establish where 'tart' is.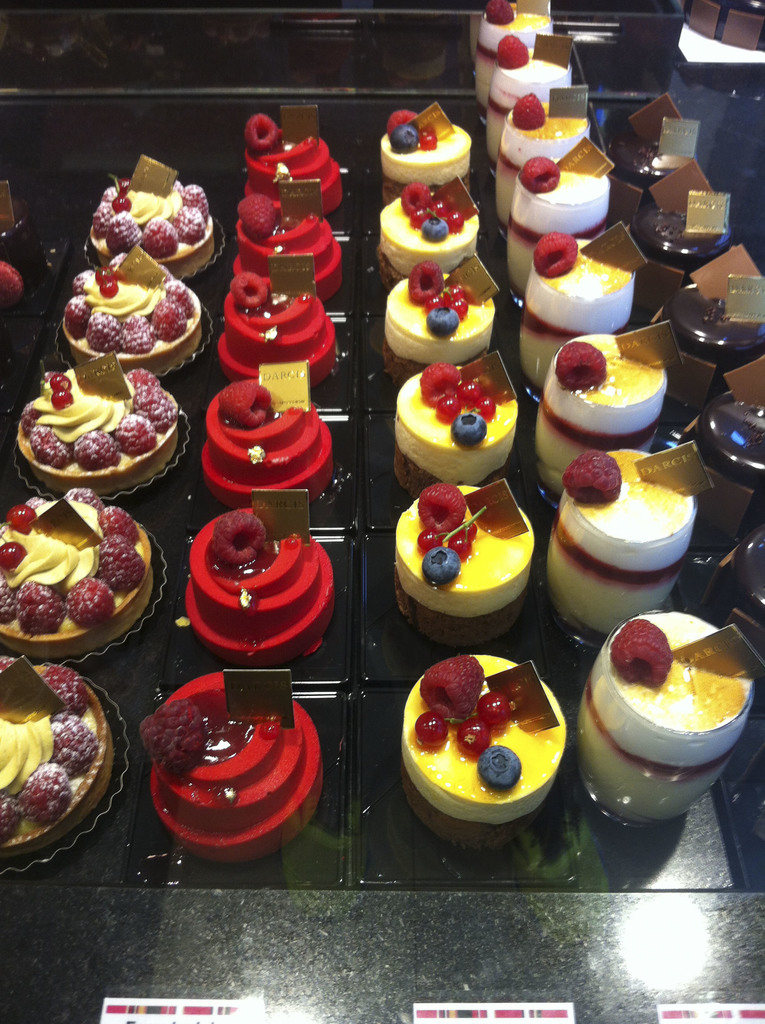
Established at [left=138, top=666, right=332, bottom=869].
